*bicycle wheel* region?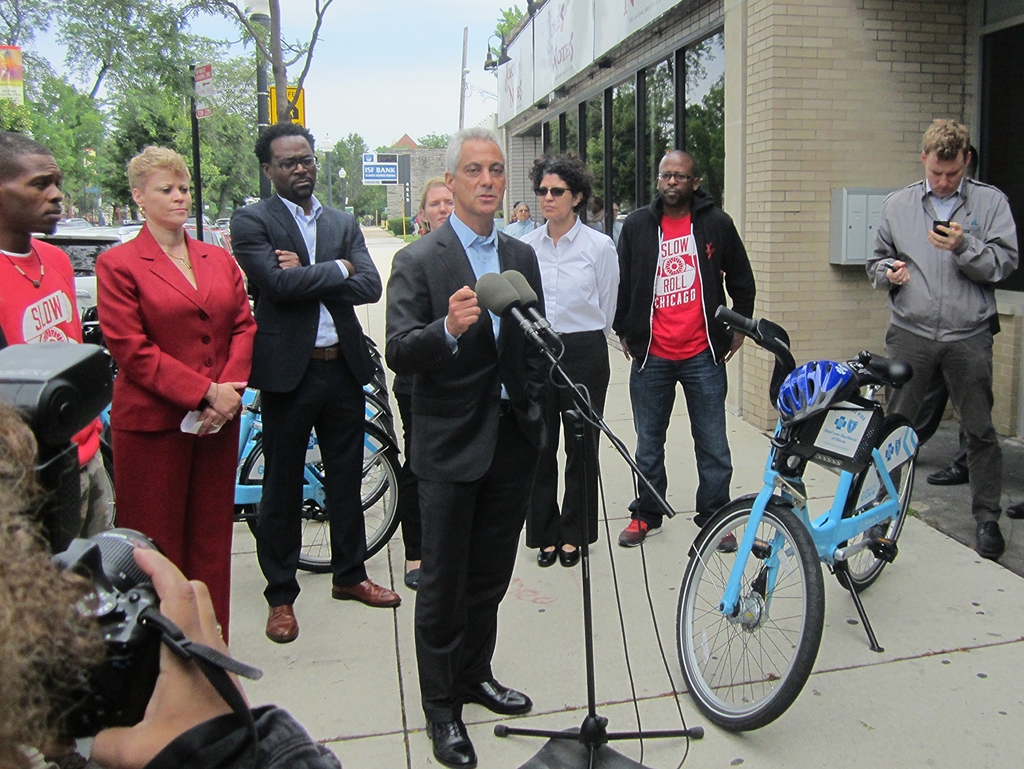
pyautogui.locateOnScreen(837, 453, 914, 591)
